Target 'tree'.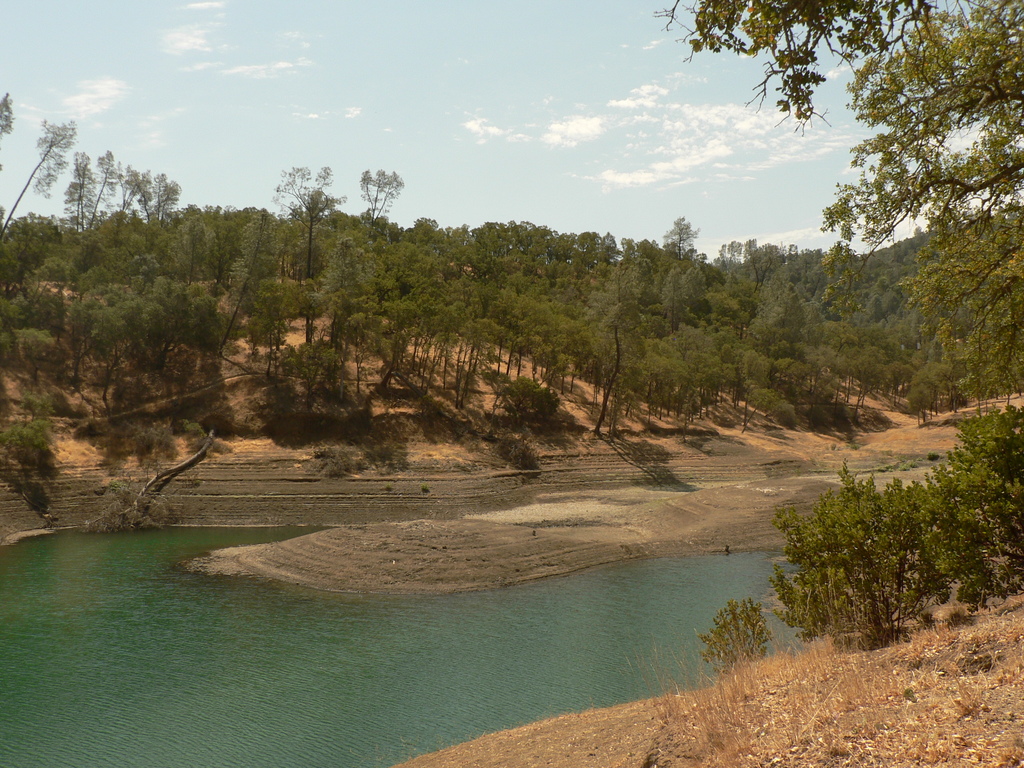
Target region: locate(271, 164, 348, 283).
